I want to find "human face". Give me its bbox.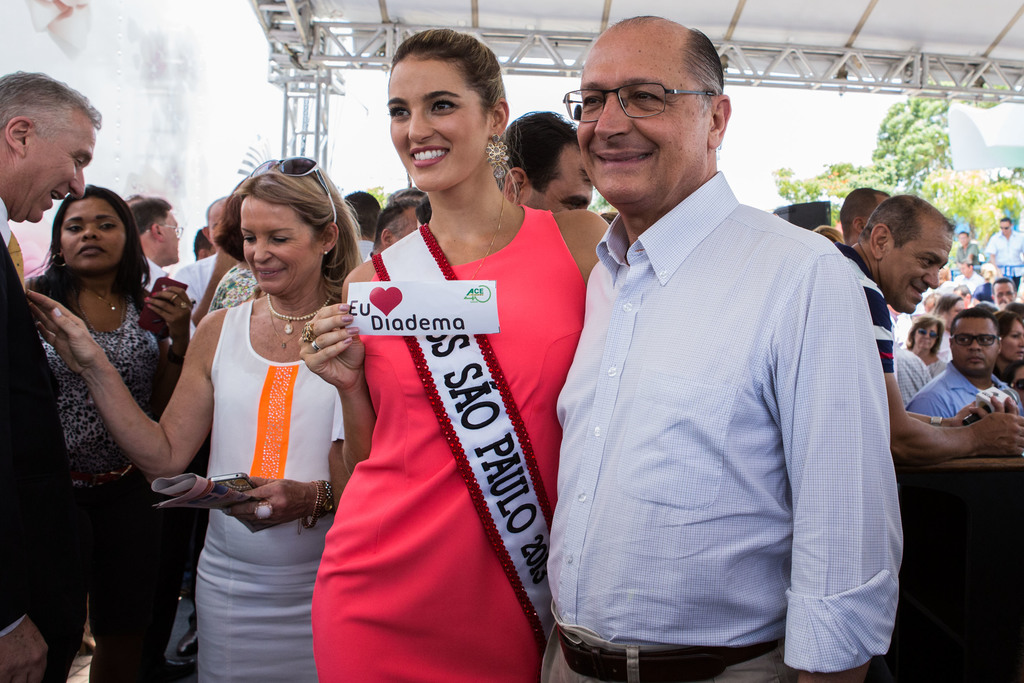
<box>241,188,328,293</box>.
